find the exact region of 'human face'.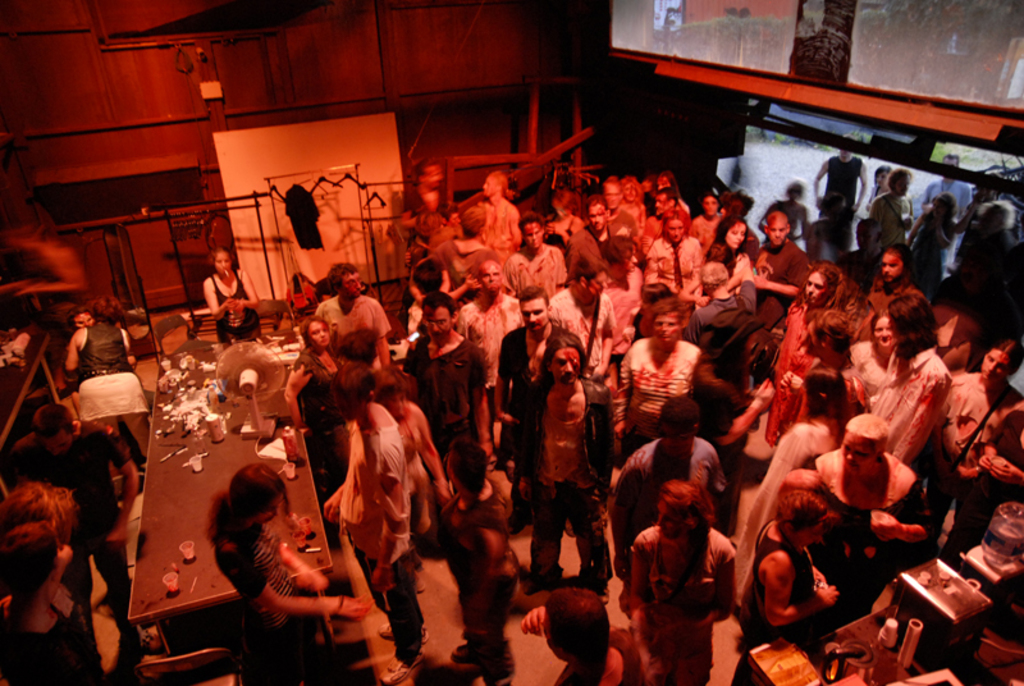
Exact region: rect(589, 262, 602, 294).
